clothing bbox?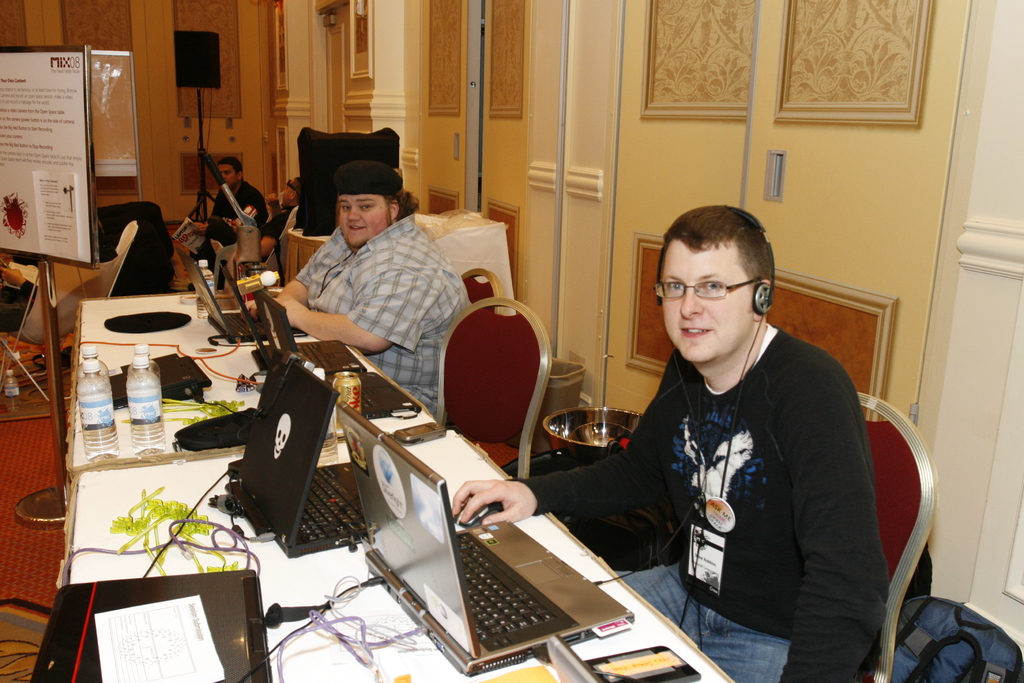
[x1=198, y1=170, x2=269, y2=252]
